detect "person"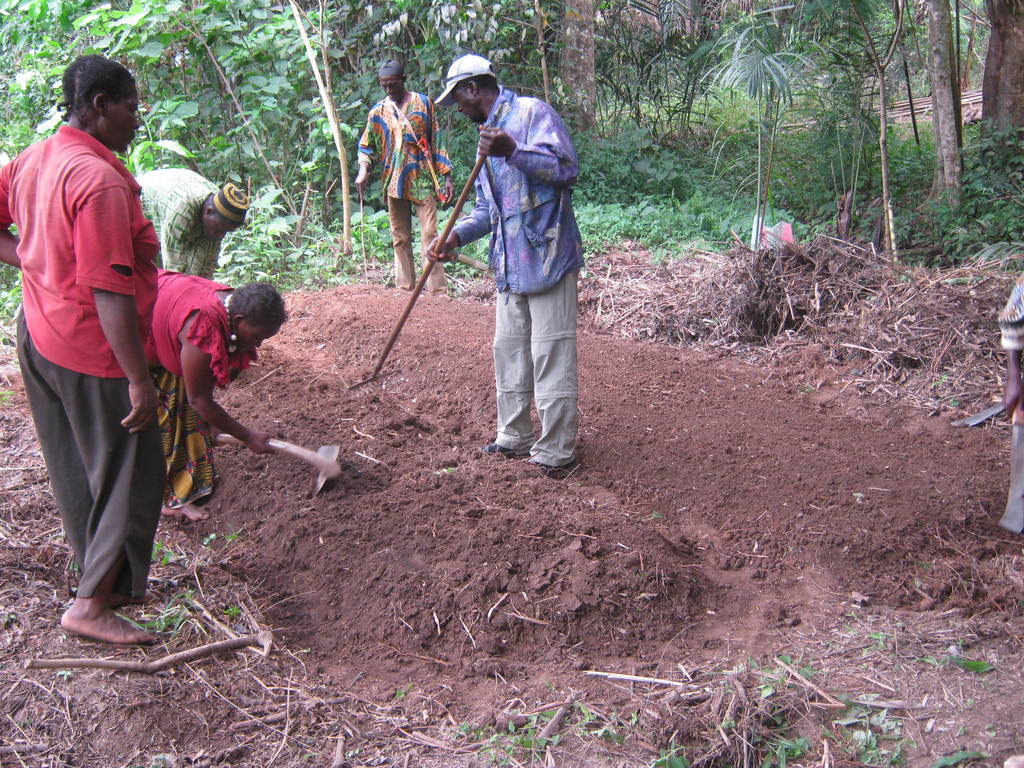
[0,53,164,646]
